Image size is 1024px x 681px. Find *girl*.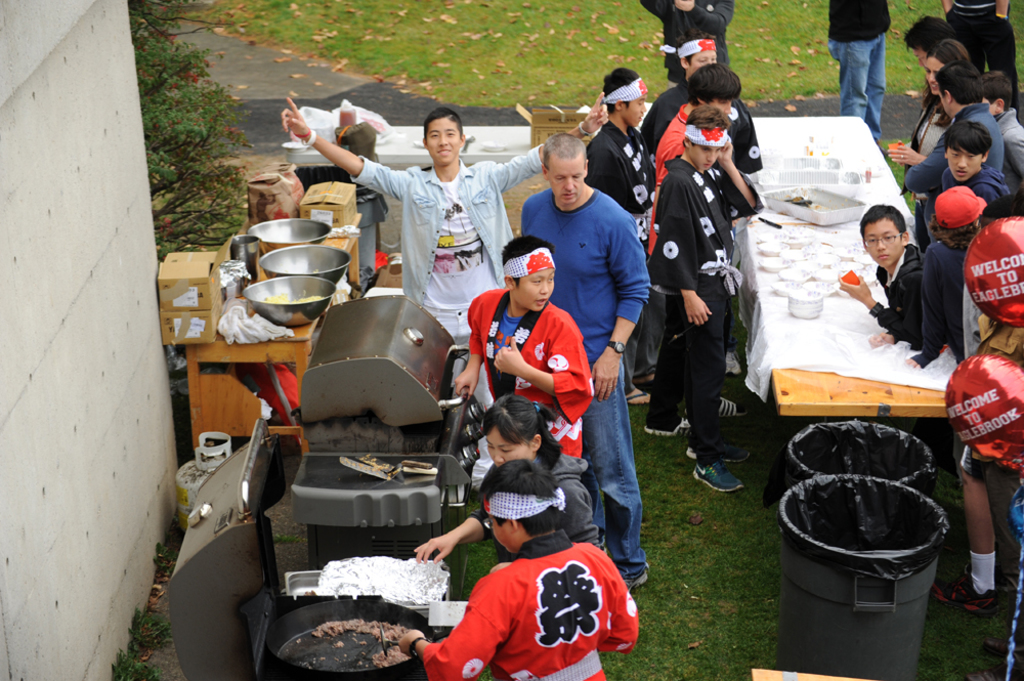
rect(887, 36, 971, 251).
